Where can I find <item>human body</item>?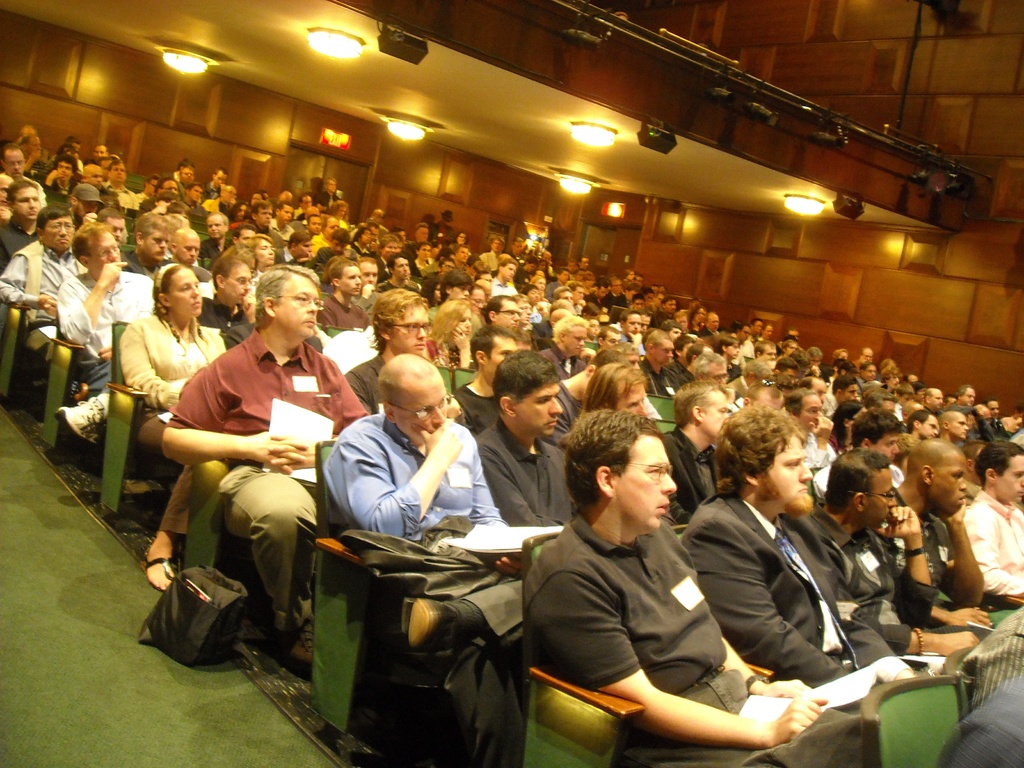
You can find it at (x1=756, y1=323, x2=772, y2=341).
